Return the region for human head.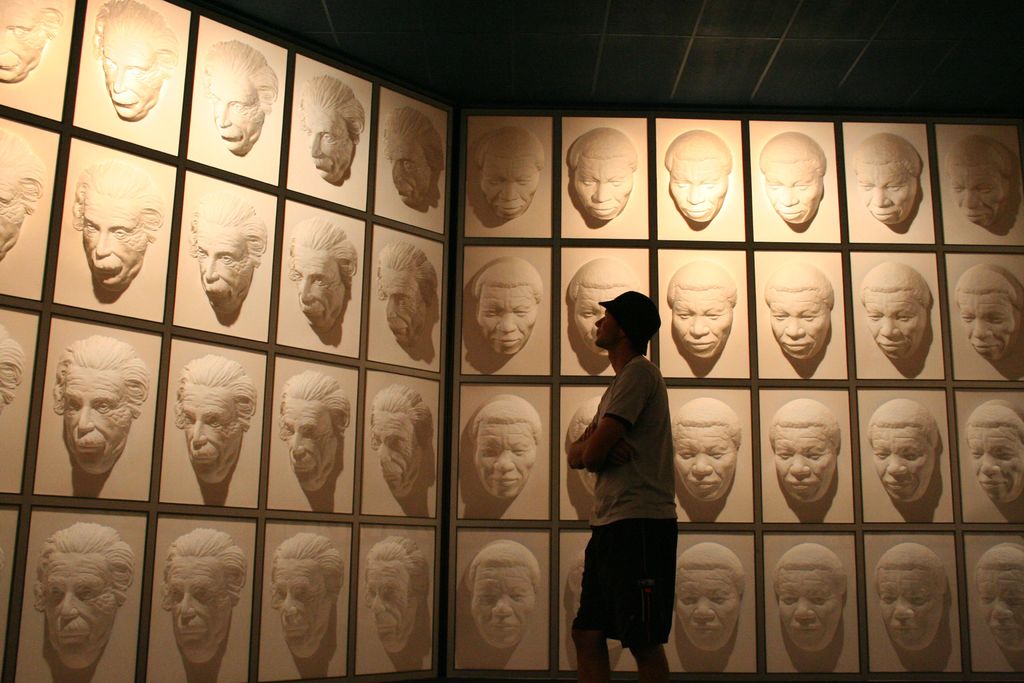
BBox(774, 541, 850, 650).
